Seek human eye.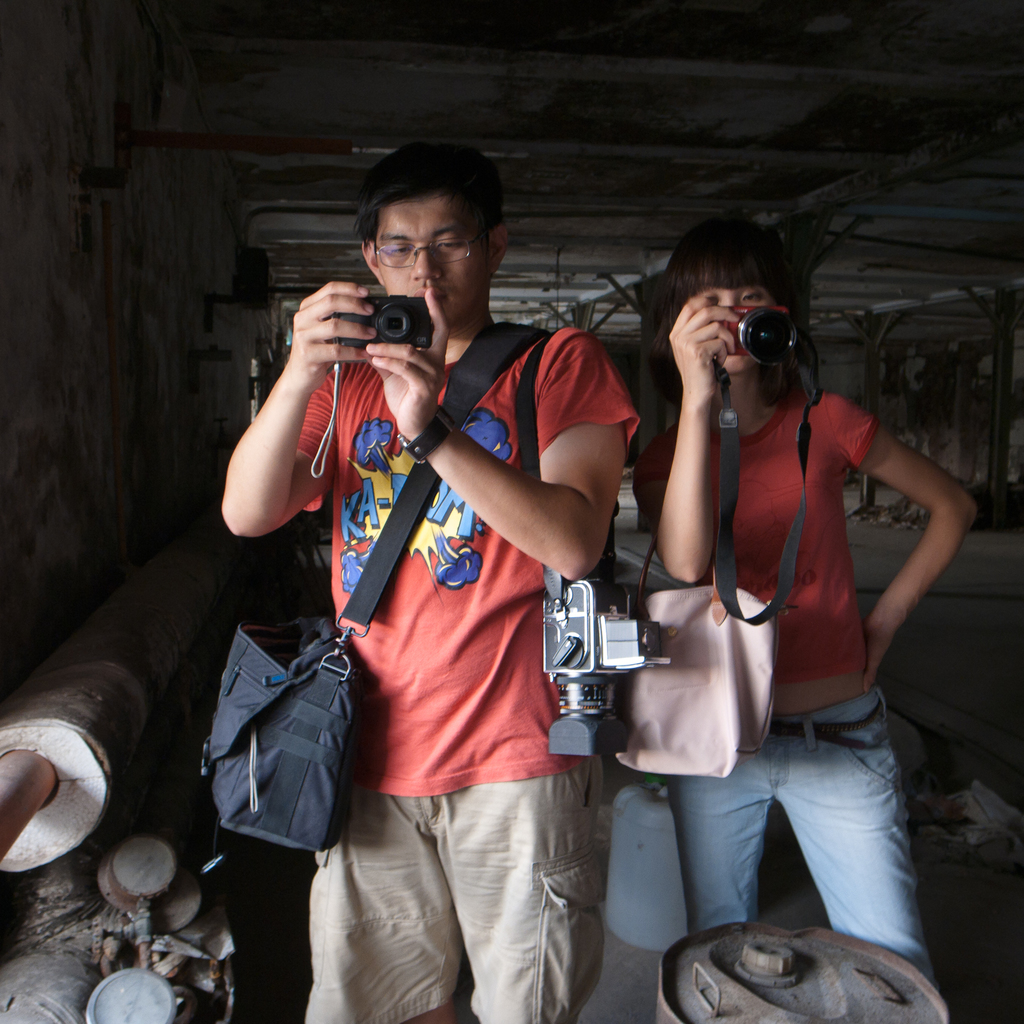
bbox(739, 289, 767, 307).
